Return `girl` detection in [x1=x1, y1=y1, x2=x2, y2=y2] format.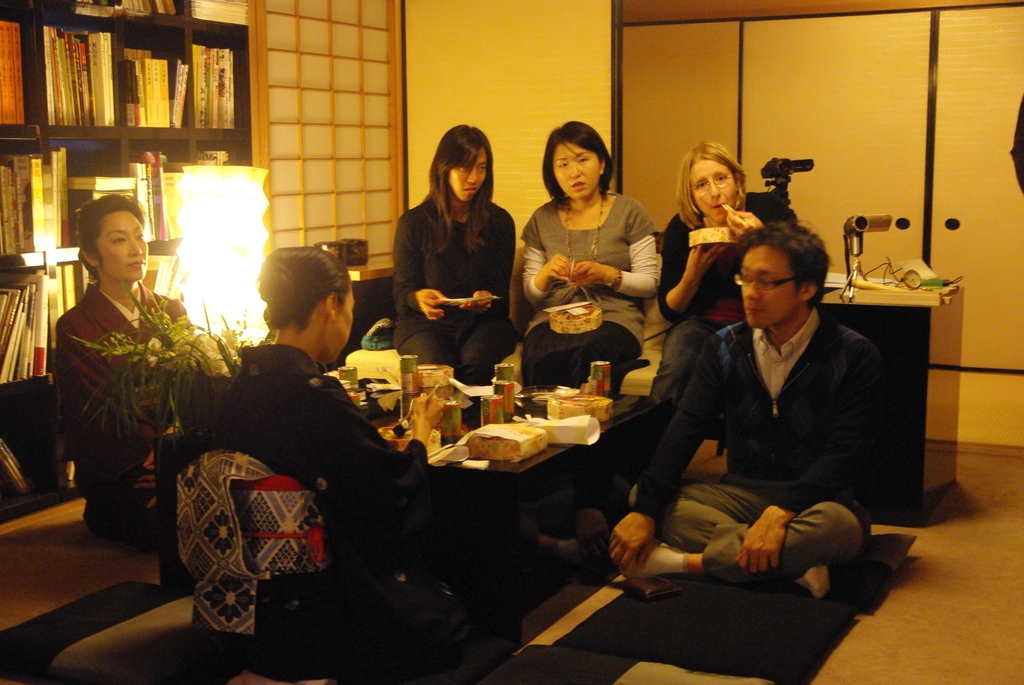
[x1=390, y1=125, x2=513, y2=427].
